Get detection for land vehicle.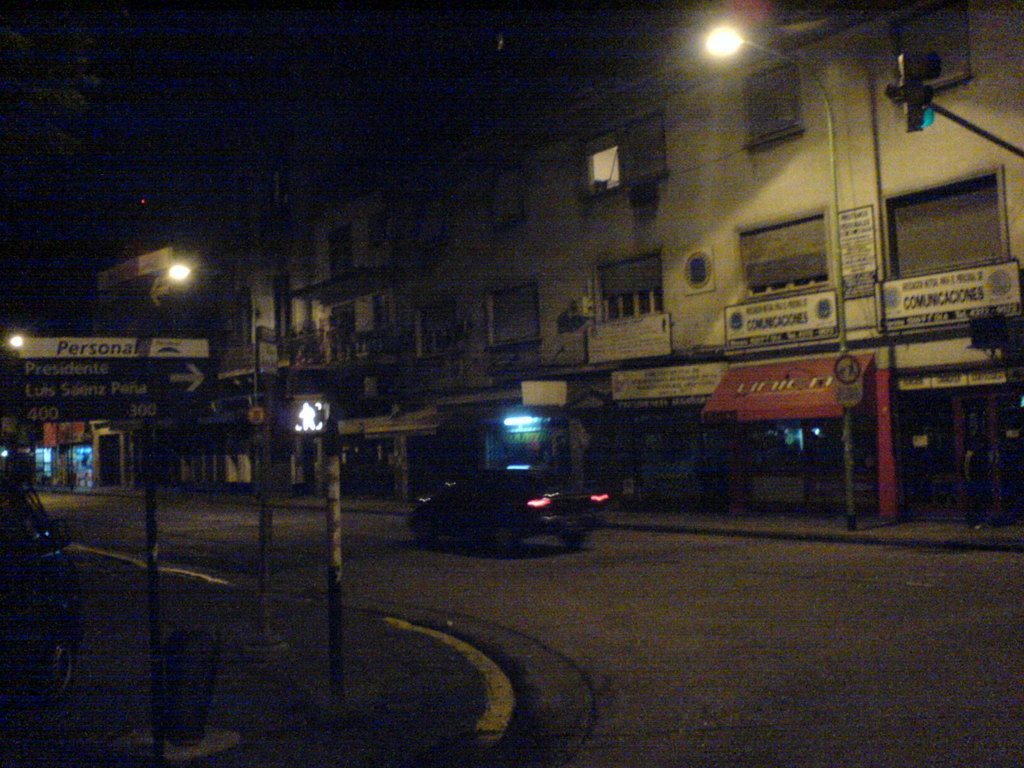
Detection: detection(408, 463, 608, 555).
